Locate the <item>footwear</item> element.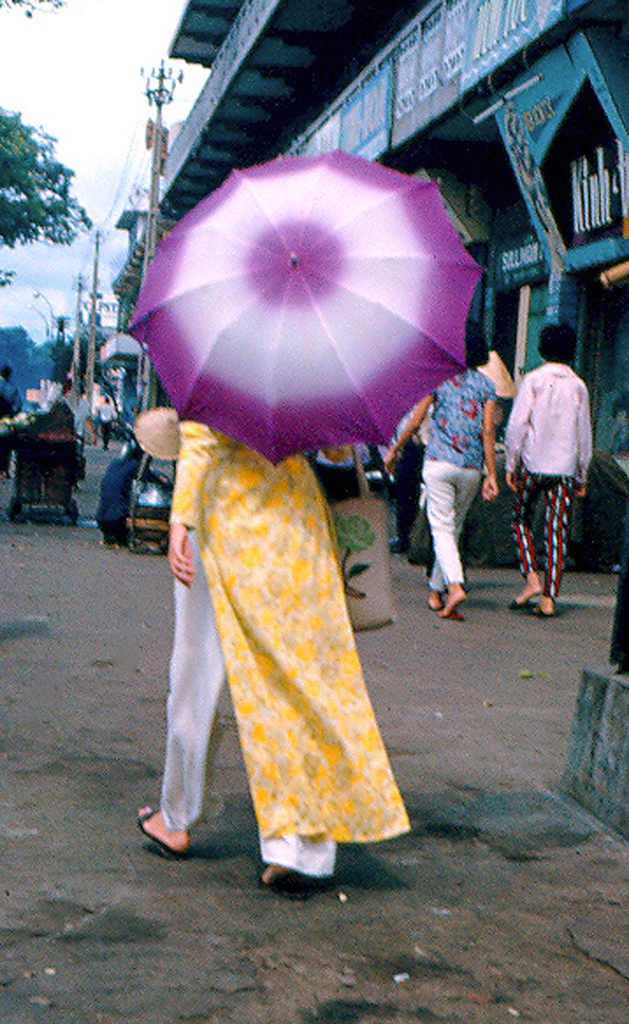
Element bbox: <box>136,804,209,861</box>.
